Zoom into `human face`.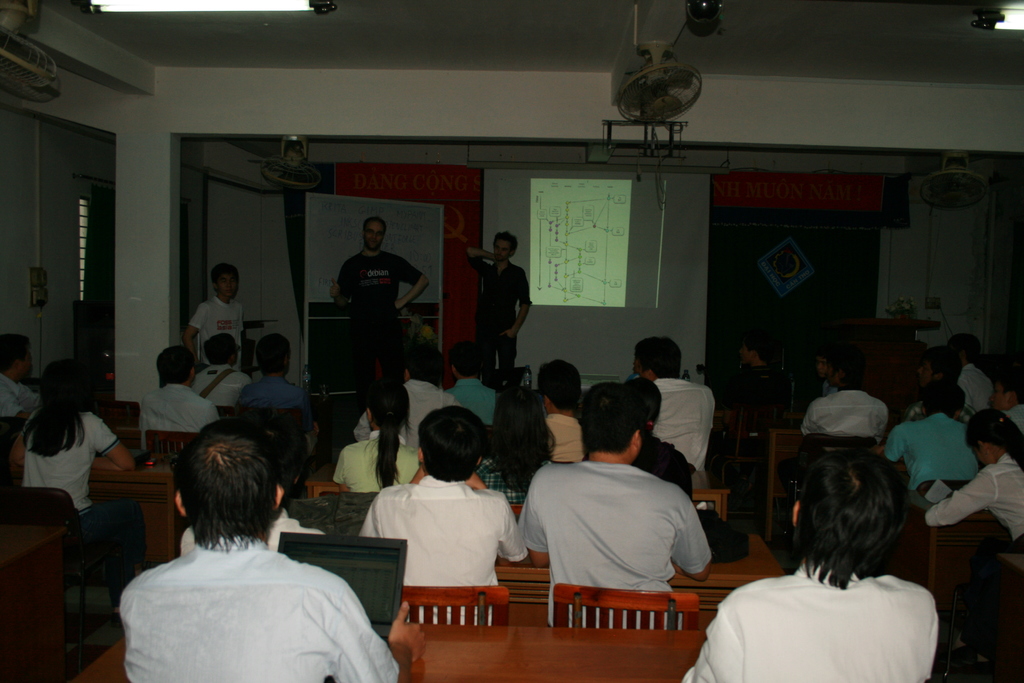
Zoom target: locate(498, 238, 511, 258).
